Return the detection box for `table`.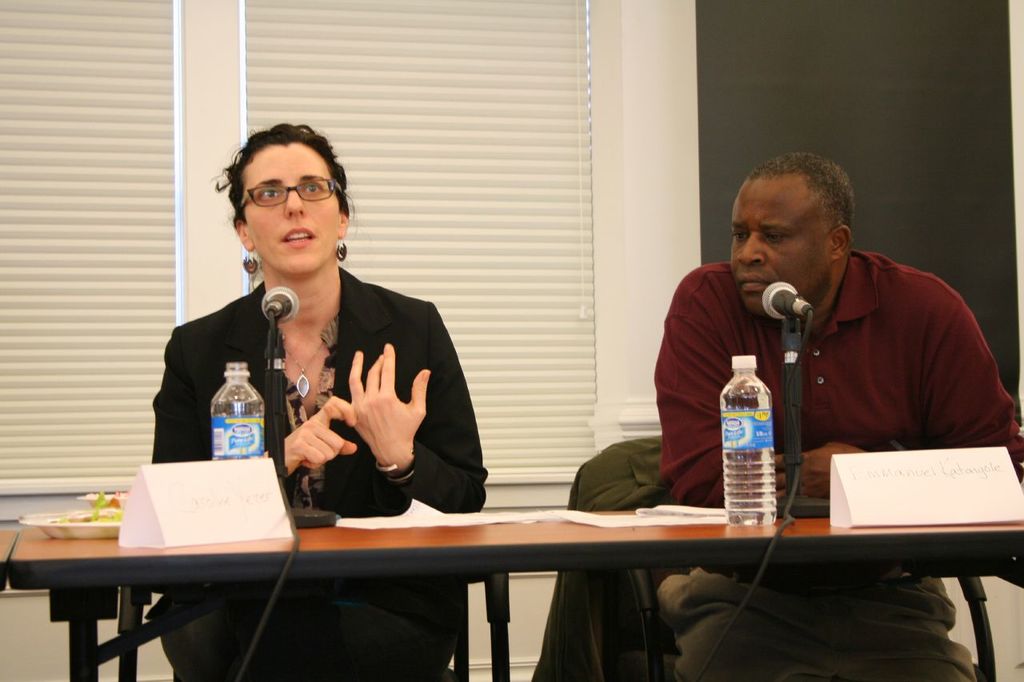
region(0, 515, 1016, 681).
